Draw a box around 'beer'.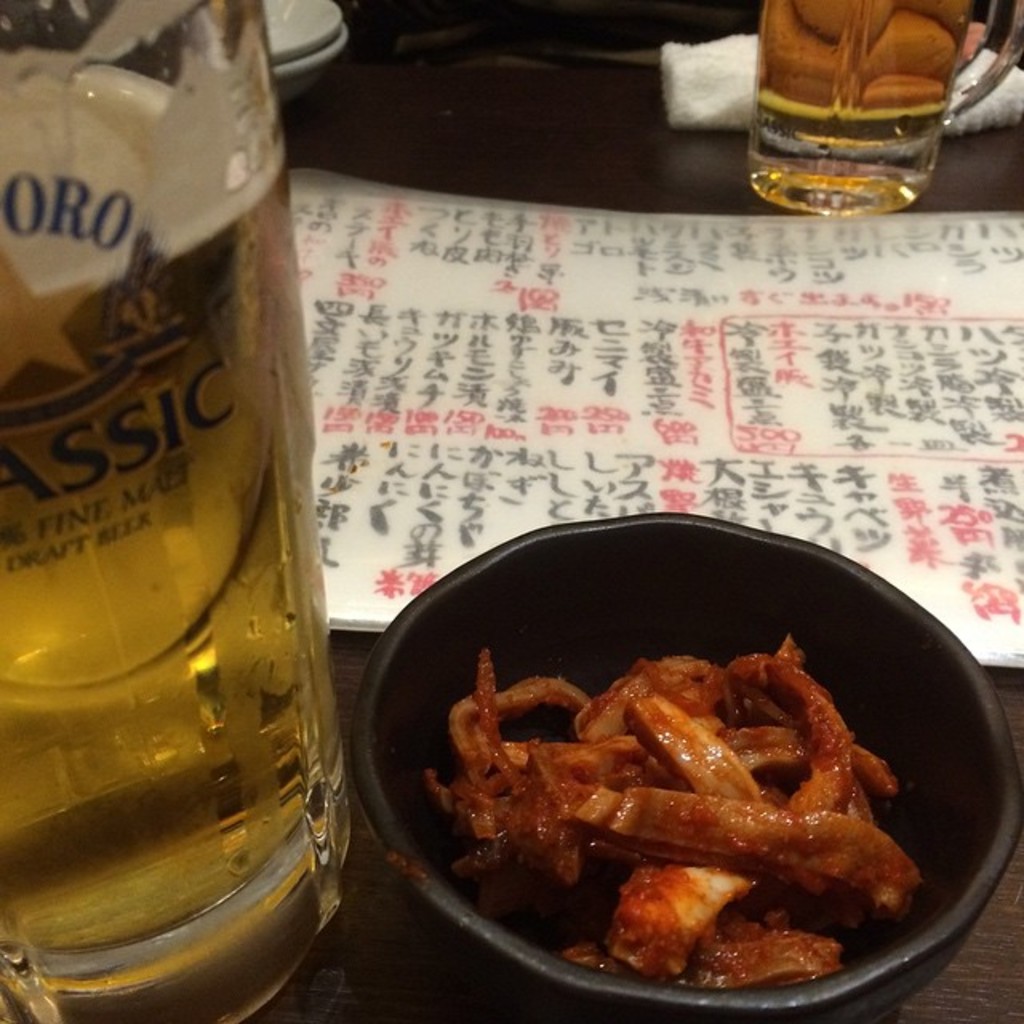
(x1=2, y1=67, x2=350, y2=1003).
